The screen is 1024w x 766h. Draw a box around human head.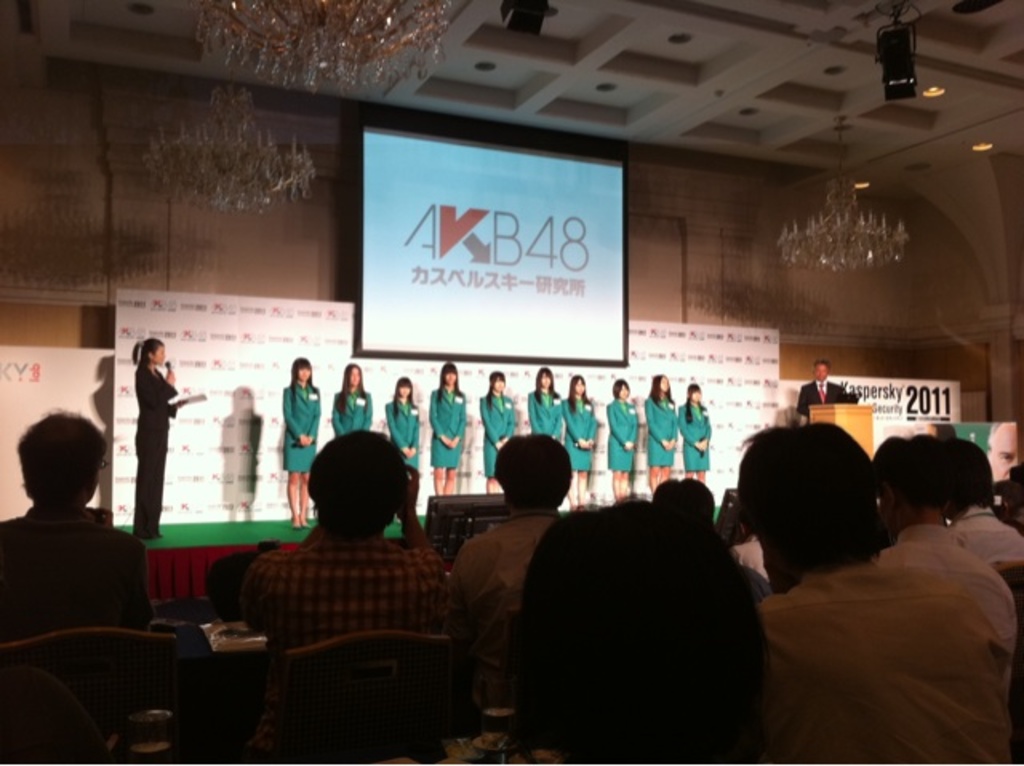
(left=648, top=475, right=715, bottom=518).
